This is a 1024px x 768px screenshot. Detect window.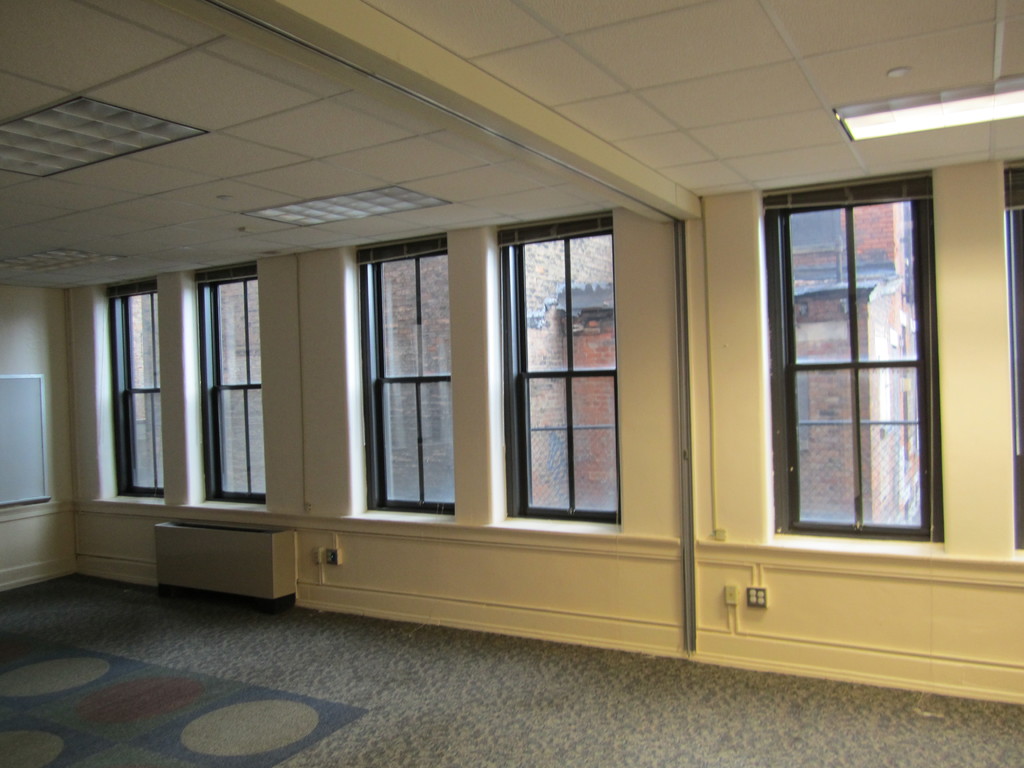
bbox(750, 151, 954, 567).
